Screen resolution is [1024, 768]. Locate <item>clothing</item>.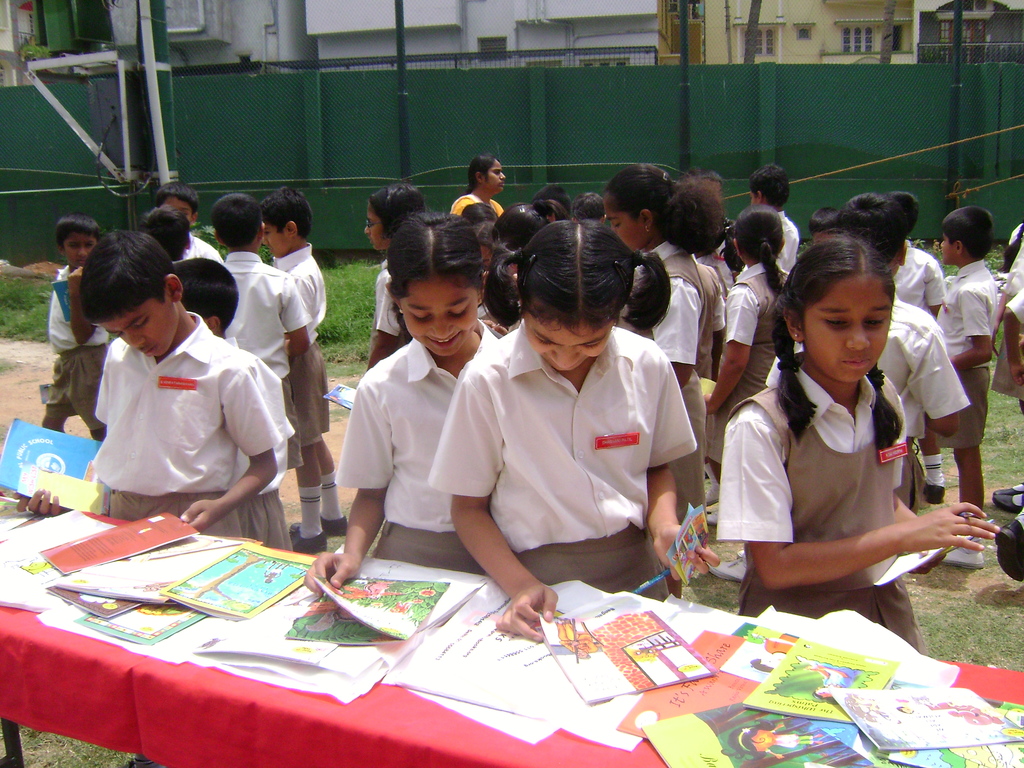
[x1=464, y1=278, x2=520, y2=336].
